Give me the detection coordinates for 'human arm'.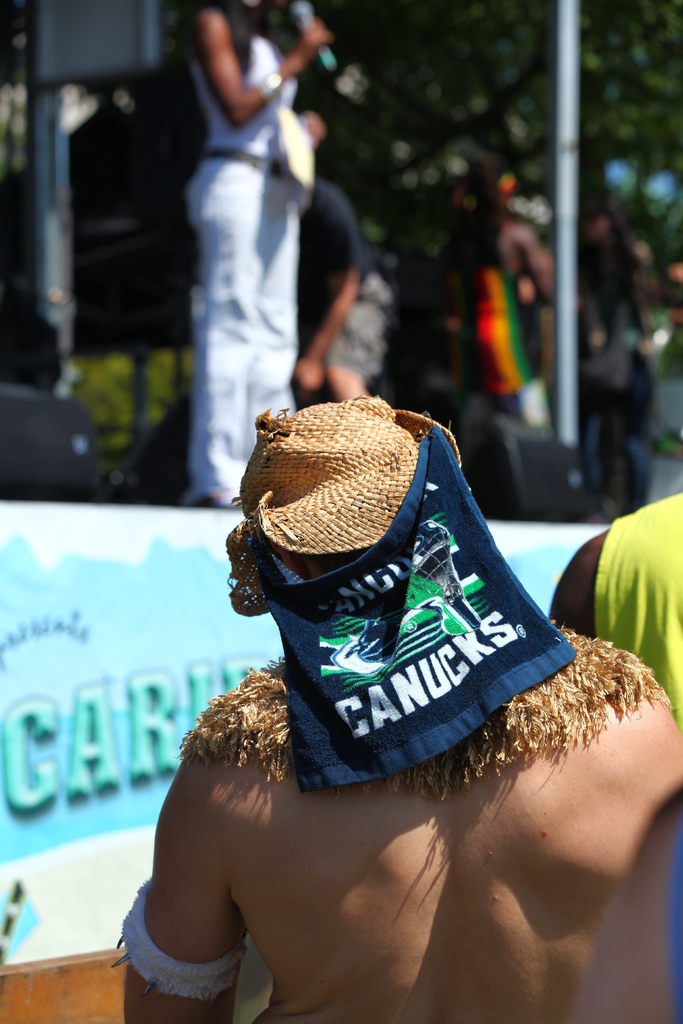
(126, 773, 244, 1023).
